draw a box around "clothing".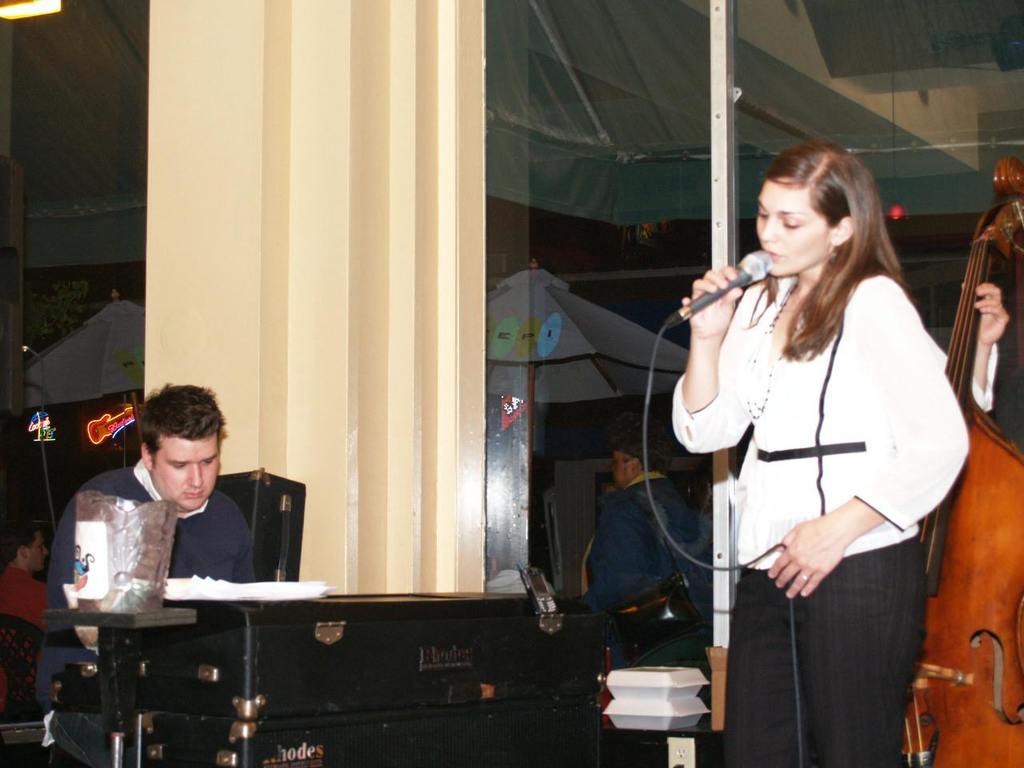
486:571:558:598.
